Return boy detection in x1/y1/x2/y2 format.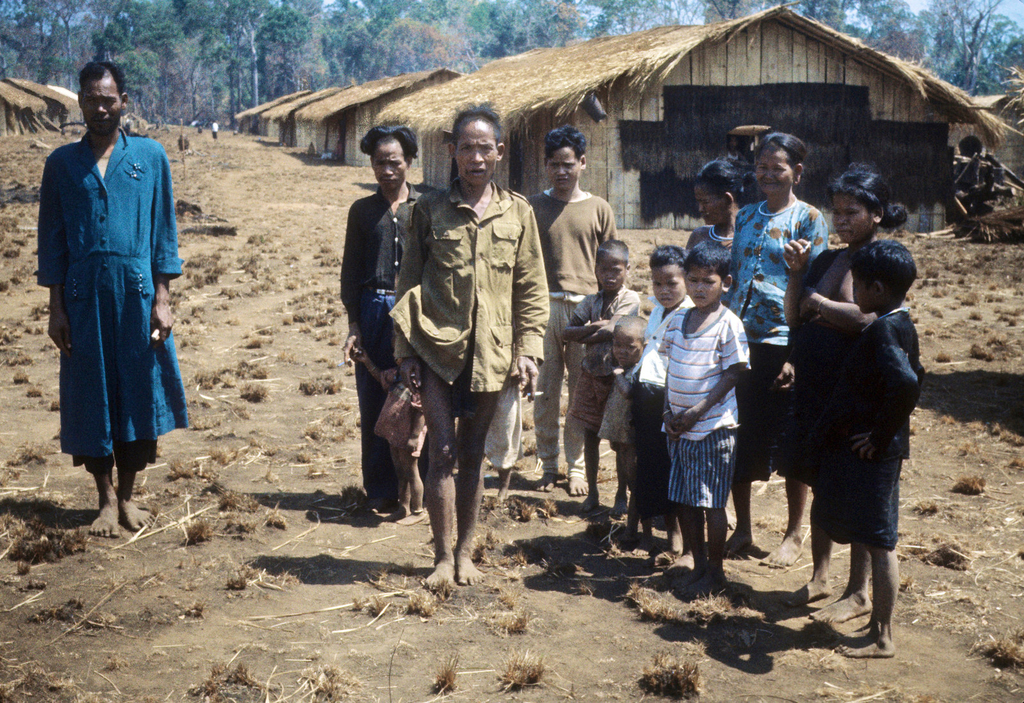
828/240/925/657.
